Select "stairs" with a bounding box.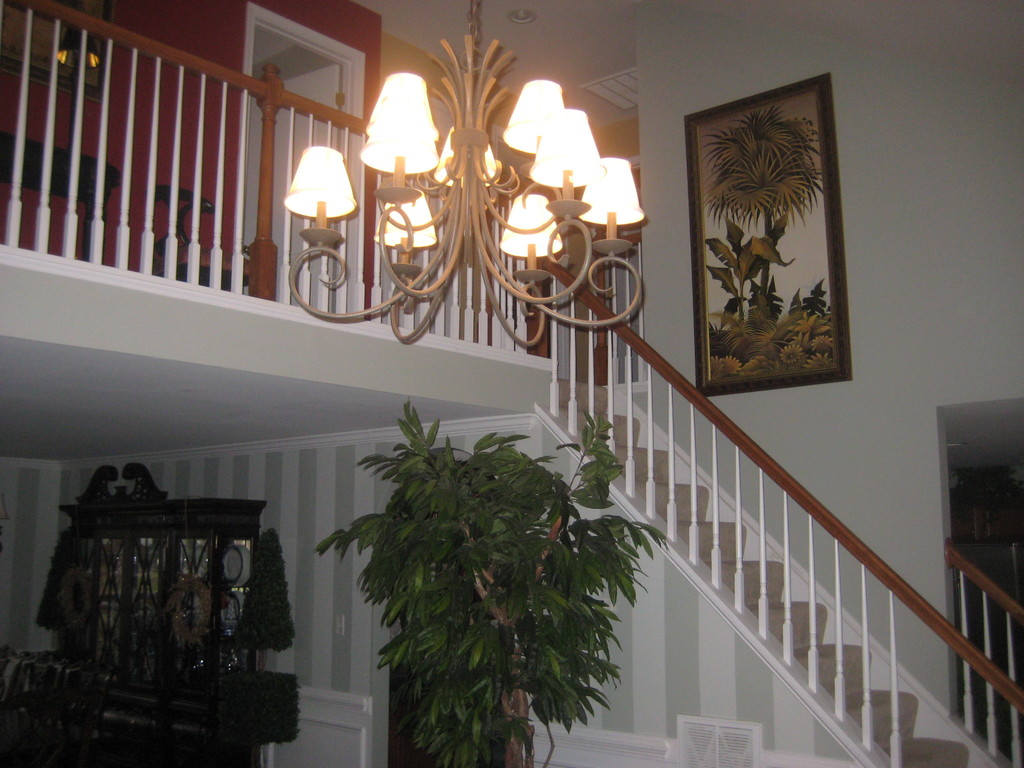
pyautogui.locateOnScreen(534, 410, 970, 767).
